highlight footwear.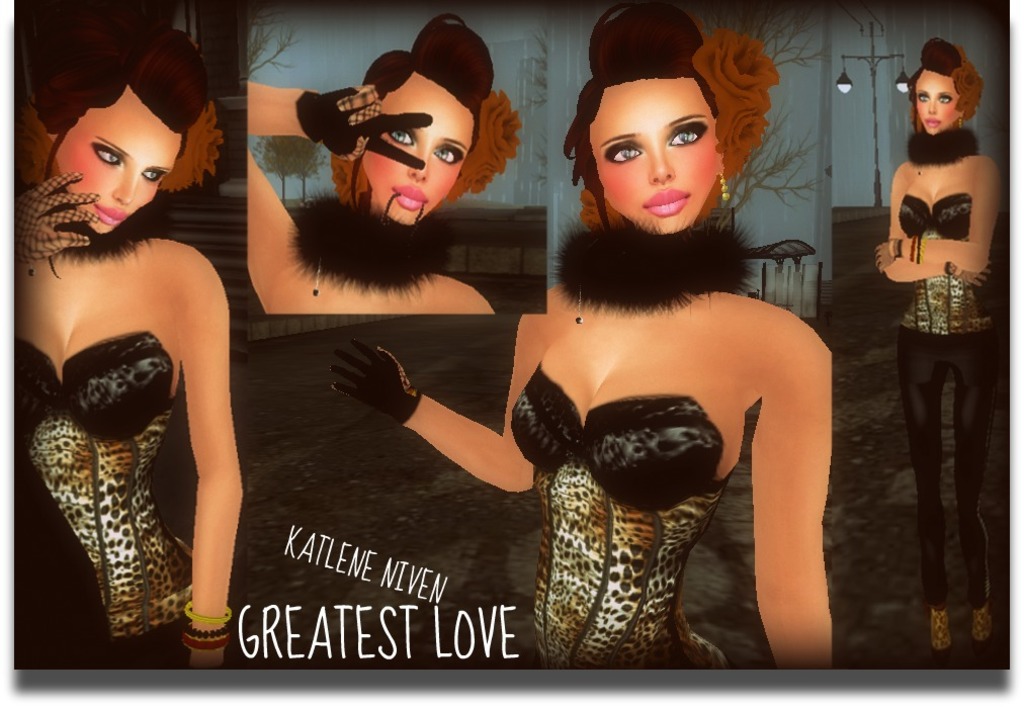
Highlighted region: rect(970, 597, 996, 643).
